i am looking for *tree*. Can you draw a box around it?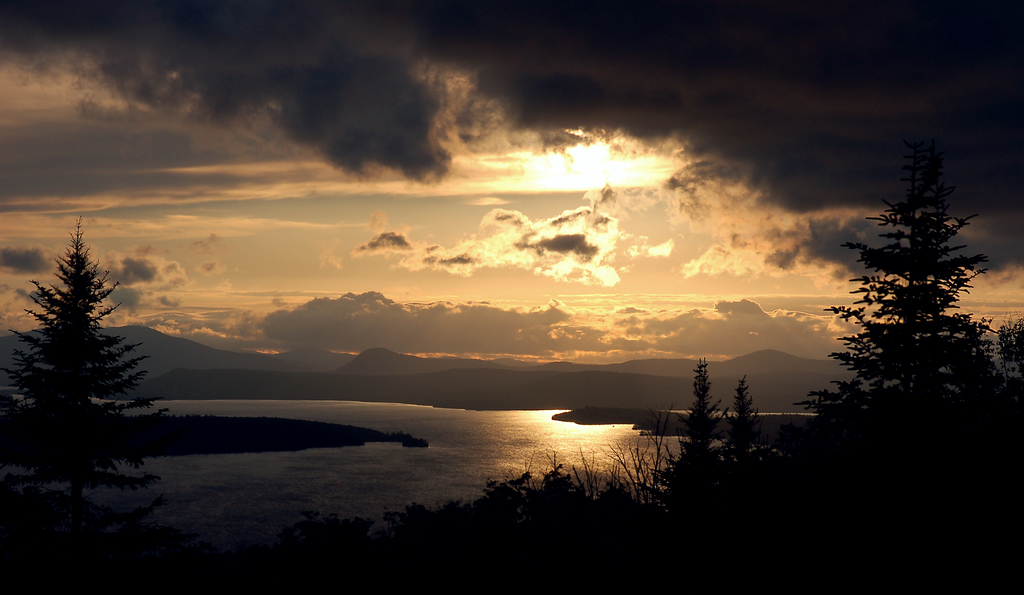
Sure, the bounding box is bbox=(822, 111, 993, 457).
